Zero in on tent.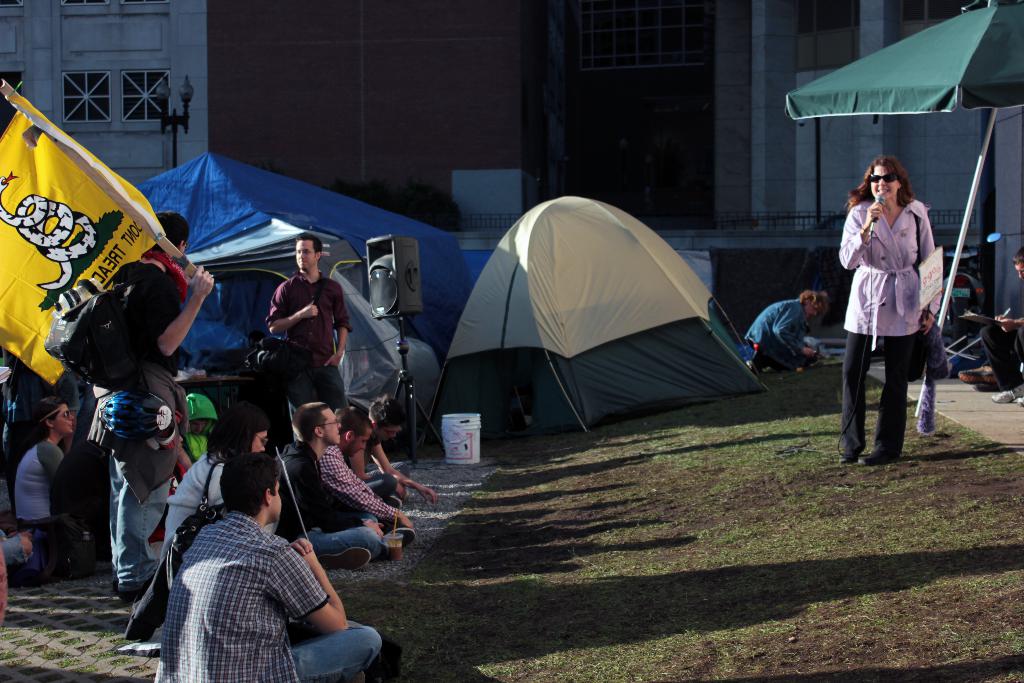
Zeroed in: [129, 145, 485, 425].
